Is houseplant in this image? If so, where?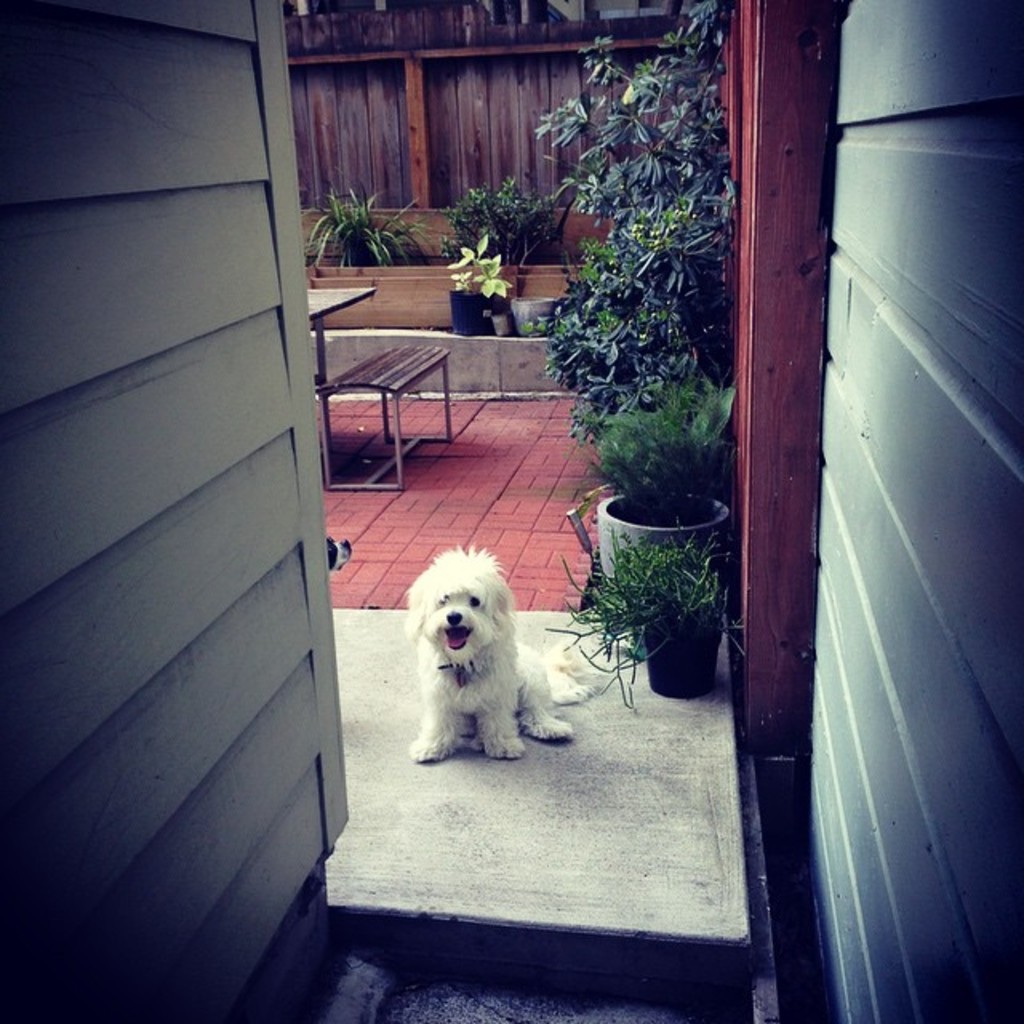
Yes, at bbox=[446, 227, 520, 330].
